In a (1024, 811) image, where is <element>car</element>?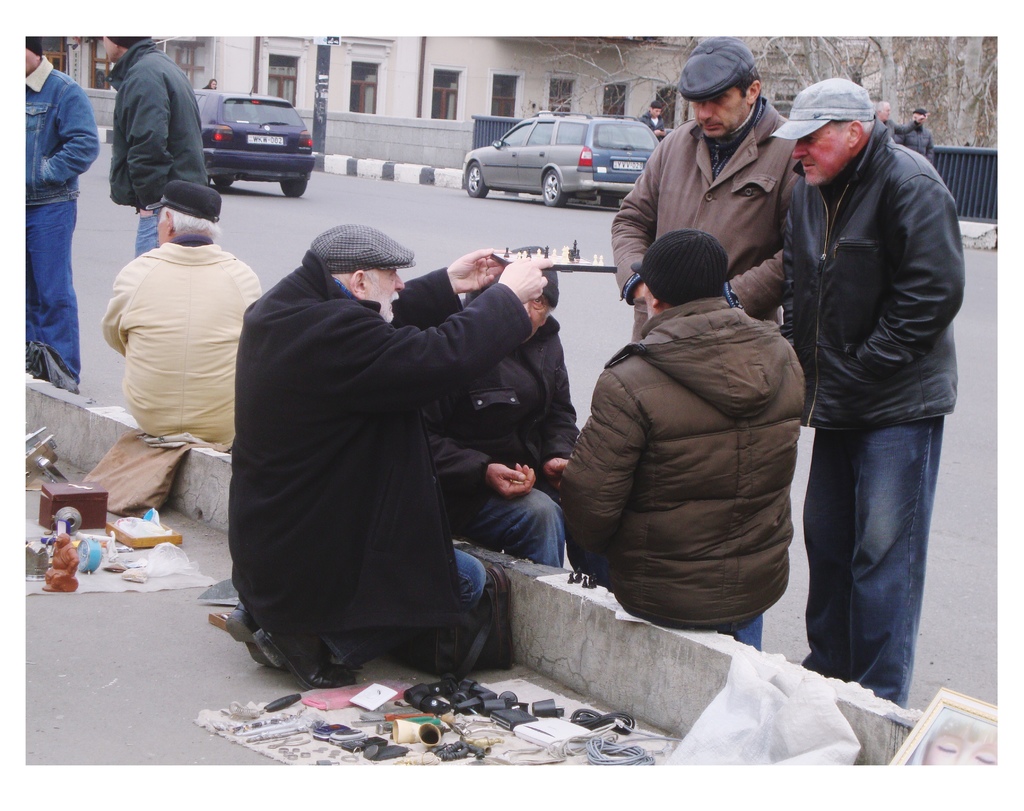
(459, 112, 659, 207).
